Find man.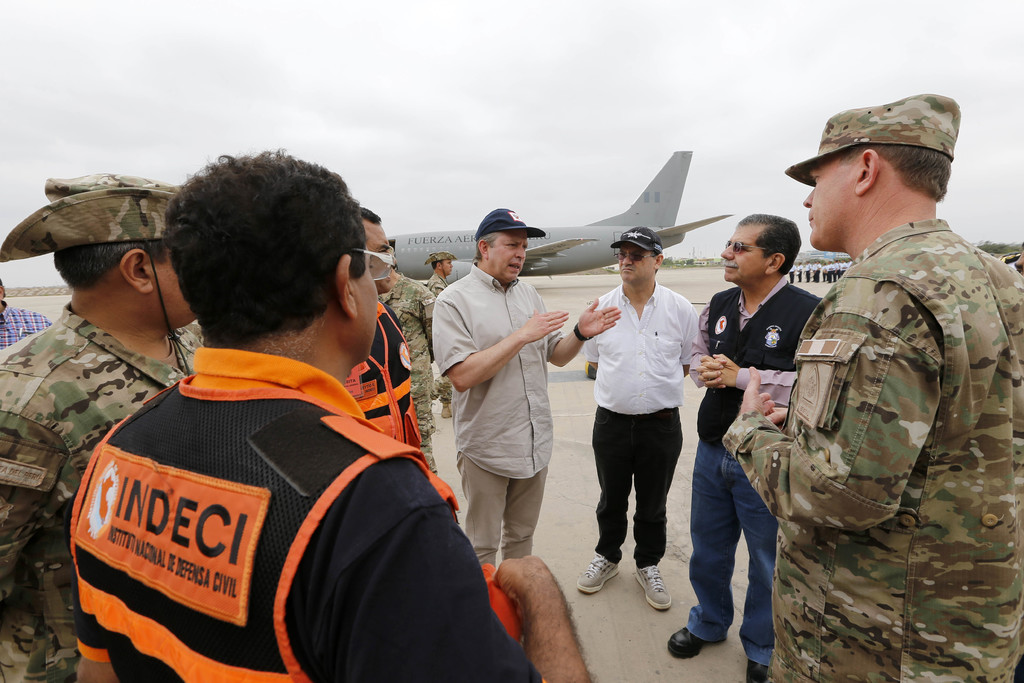
x1=0 y1=171 x2=197 y2=682.
